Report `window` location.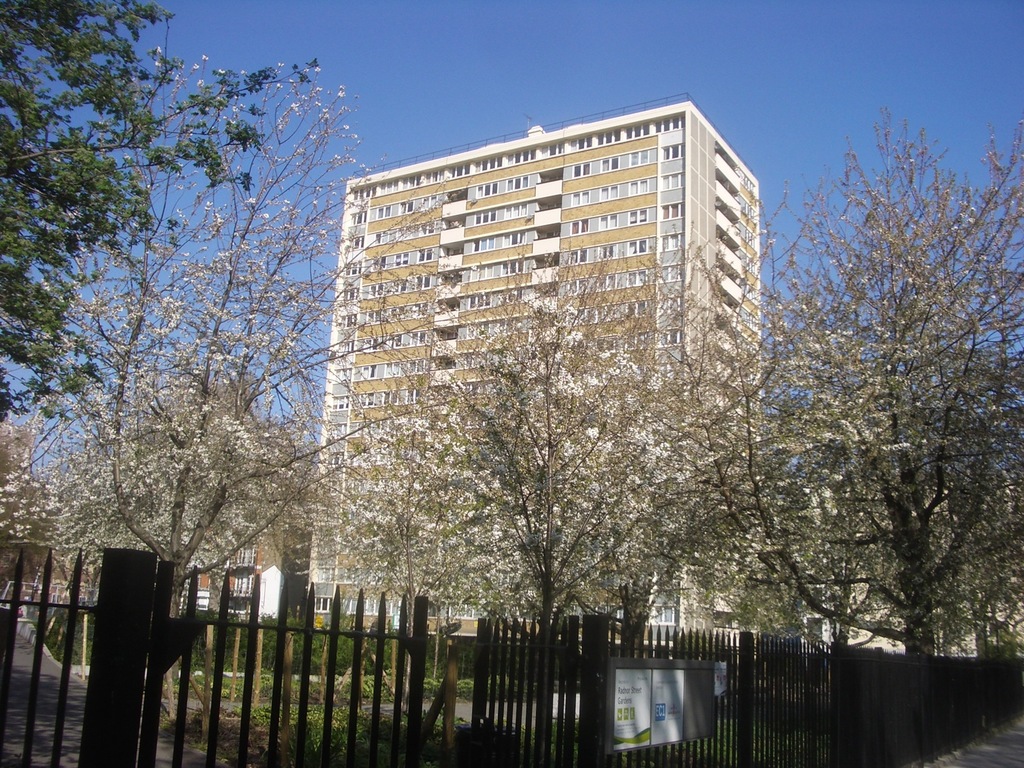
Report: (739,310,758,335).
